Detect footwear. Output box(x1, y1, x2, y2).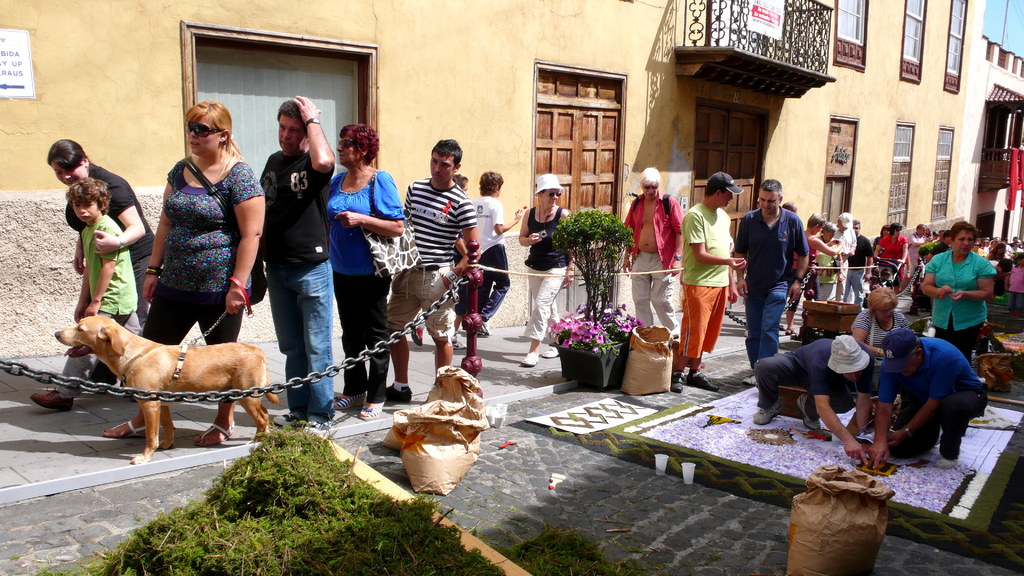
box(673, 371, 677, 392).
